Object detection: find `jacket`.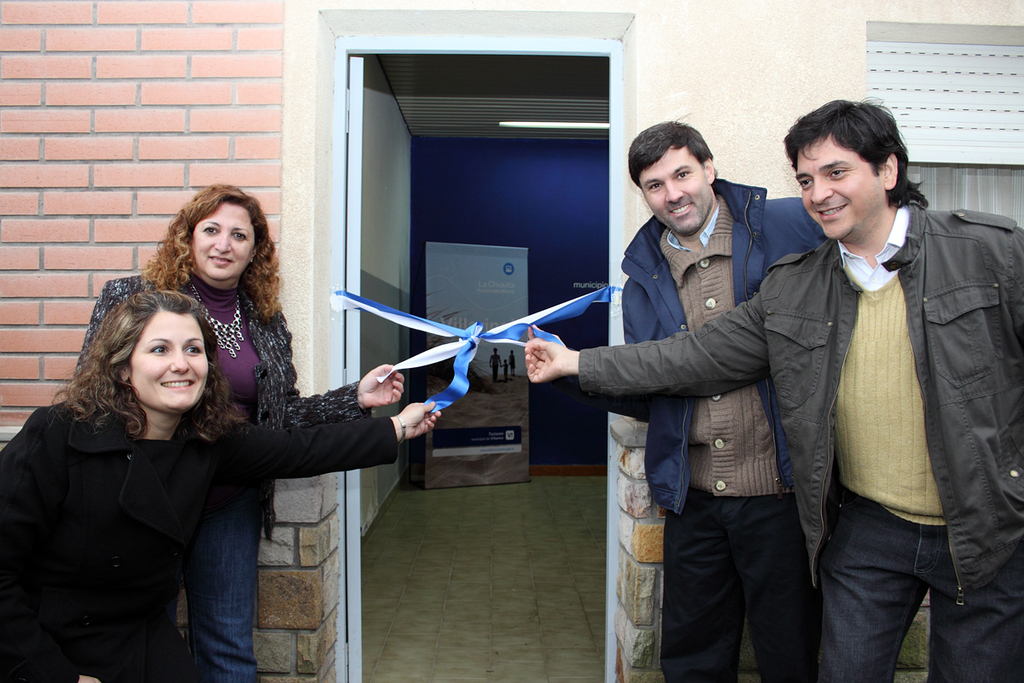
bbox(579, 180, 834, 517).
